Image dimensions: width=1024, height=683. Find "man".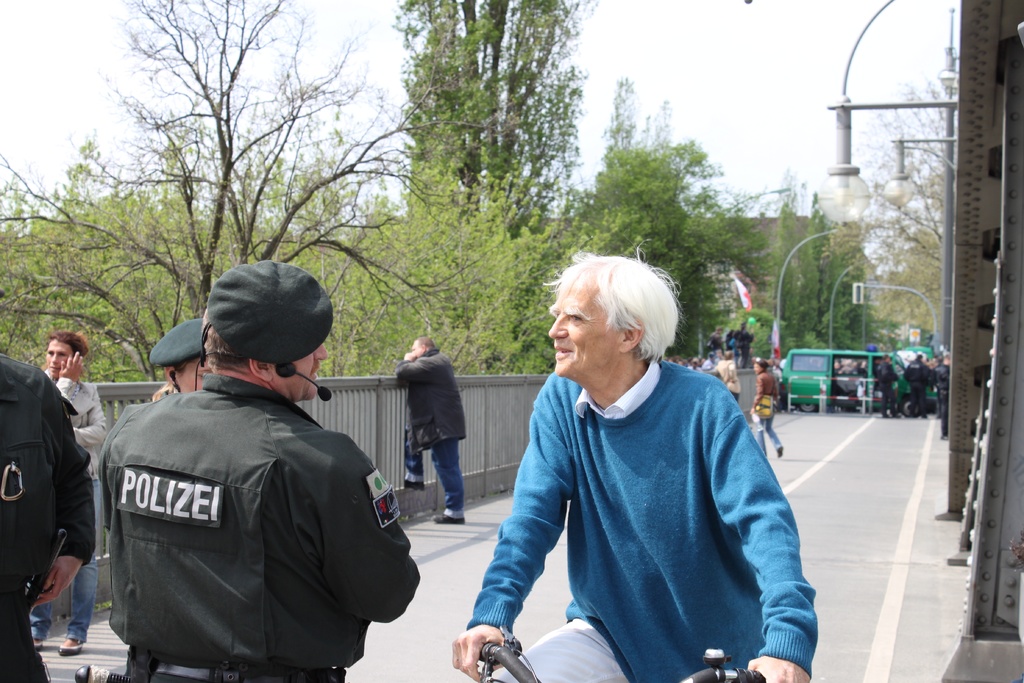
l=386, t=334, r=460, b=533.
